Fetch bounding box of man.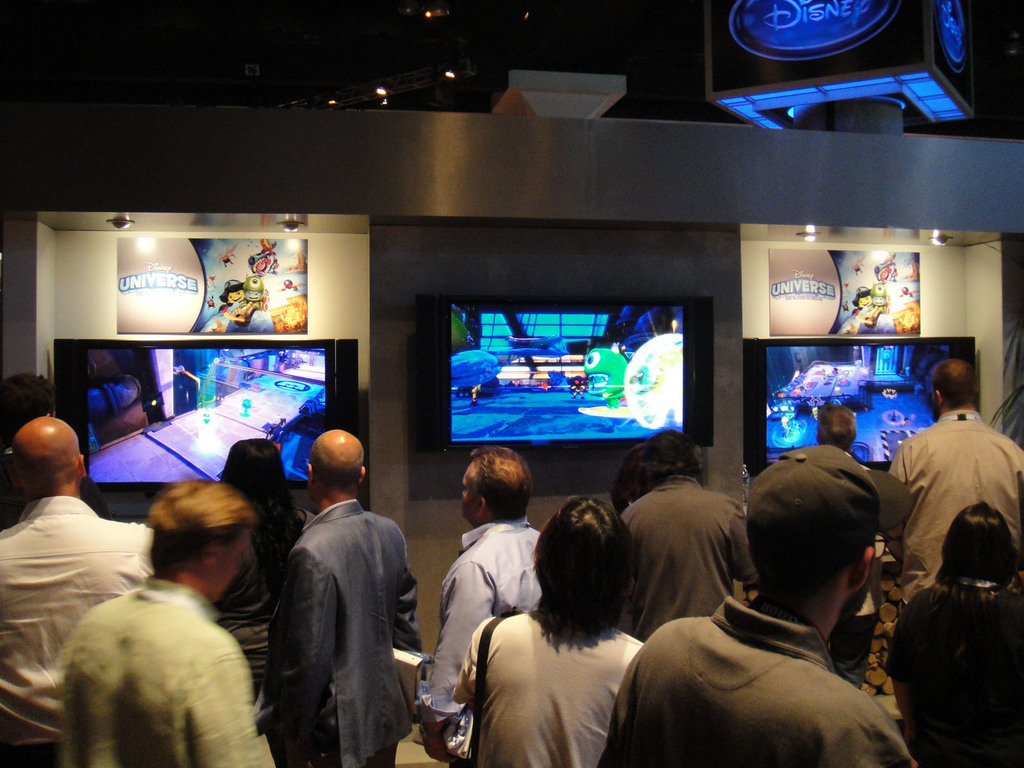
Bbox: bbox=[613, 429, 764, 641].
